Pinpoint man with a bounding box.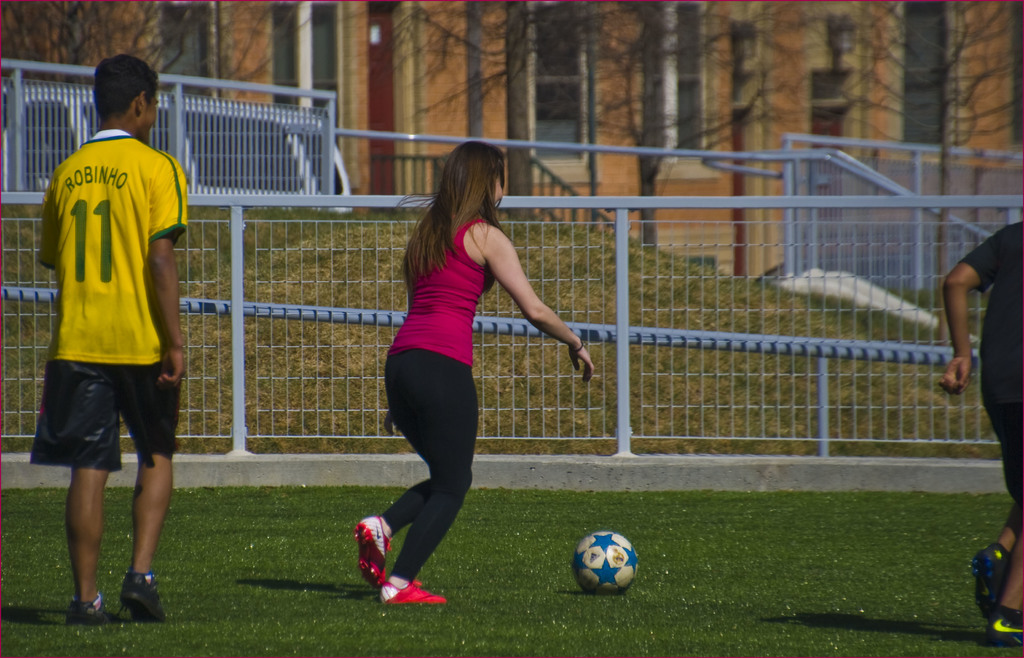
BBox(28, 63, 200, 618).
